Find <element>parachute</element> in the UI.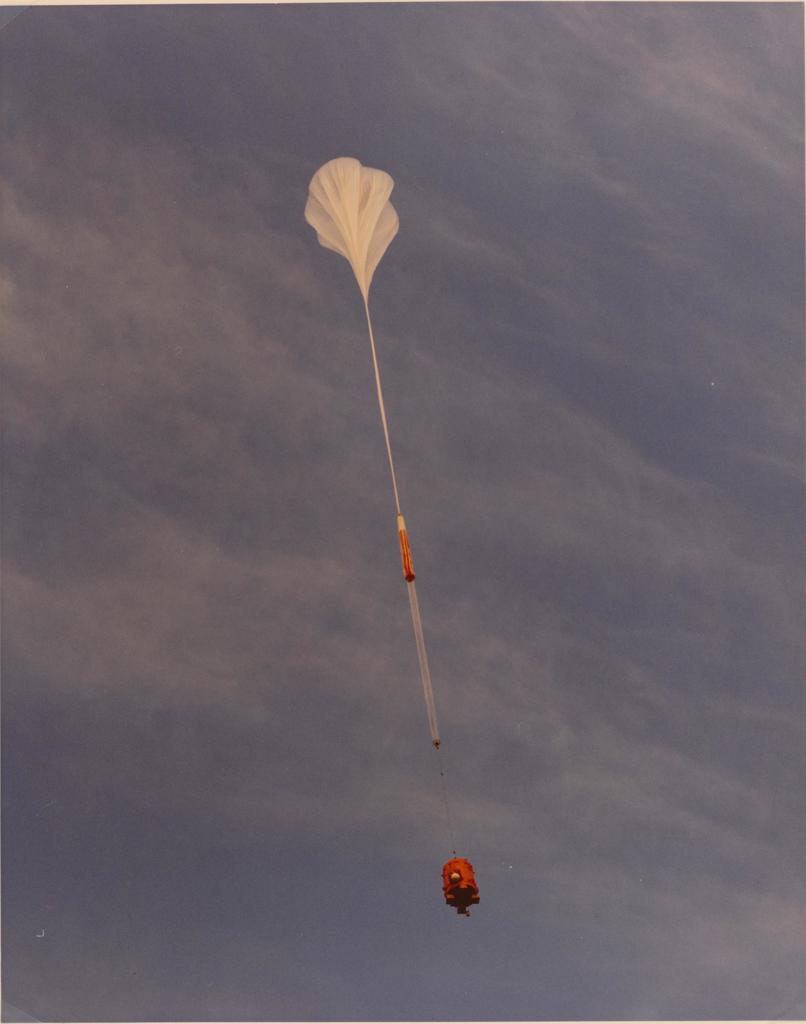
UI element at <bbox>286, 77, 475, 879</bbox>.
